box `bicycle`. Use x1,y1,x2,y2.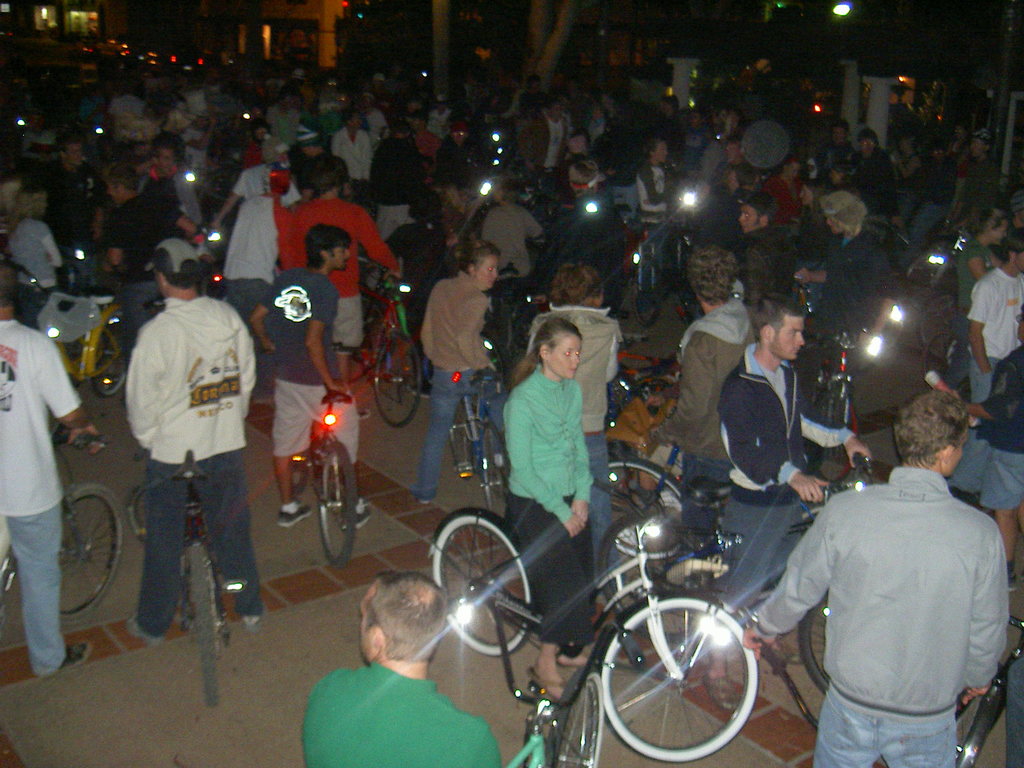
626,209,697,331.
